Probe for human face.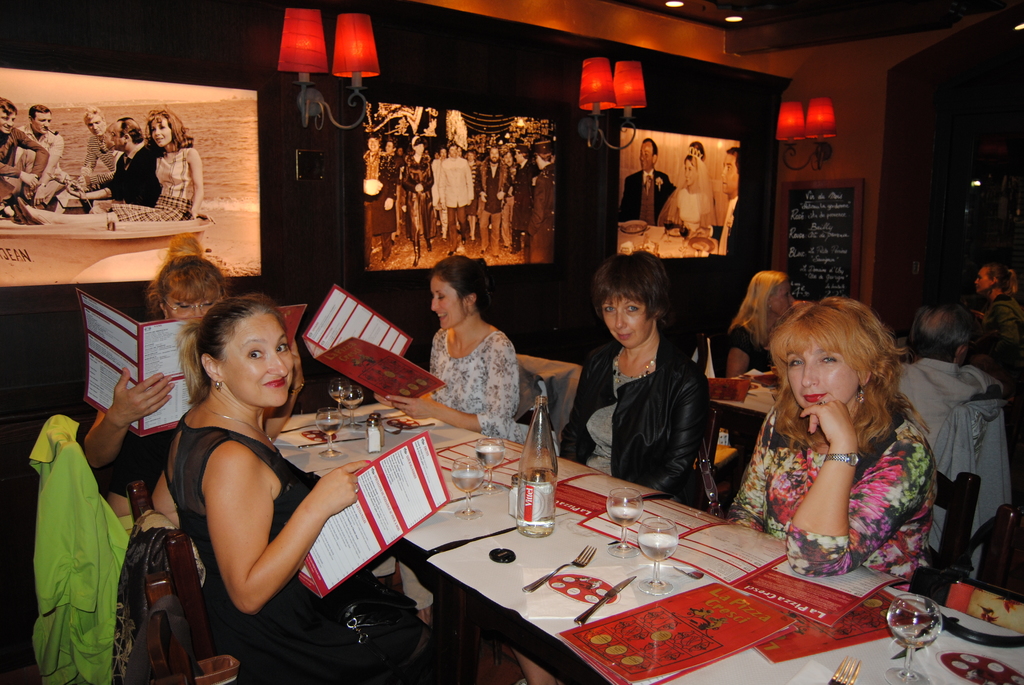
Probe result: (left=432, top=281, right=471, bottom=332).
